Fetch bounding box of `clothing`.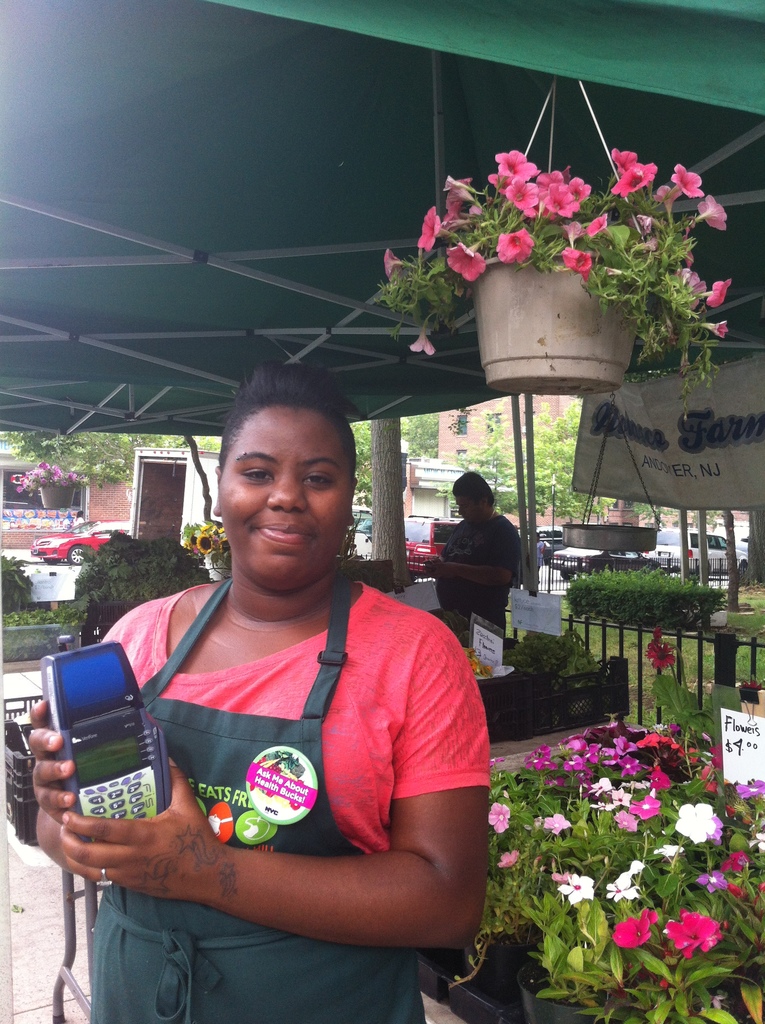
Bbox: {"x1": 93, "y1": 556, "x2": 476, "y2": 977}.
